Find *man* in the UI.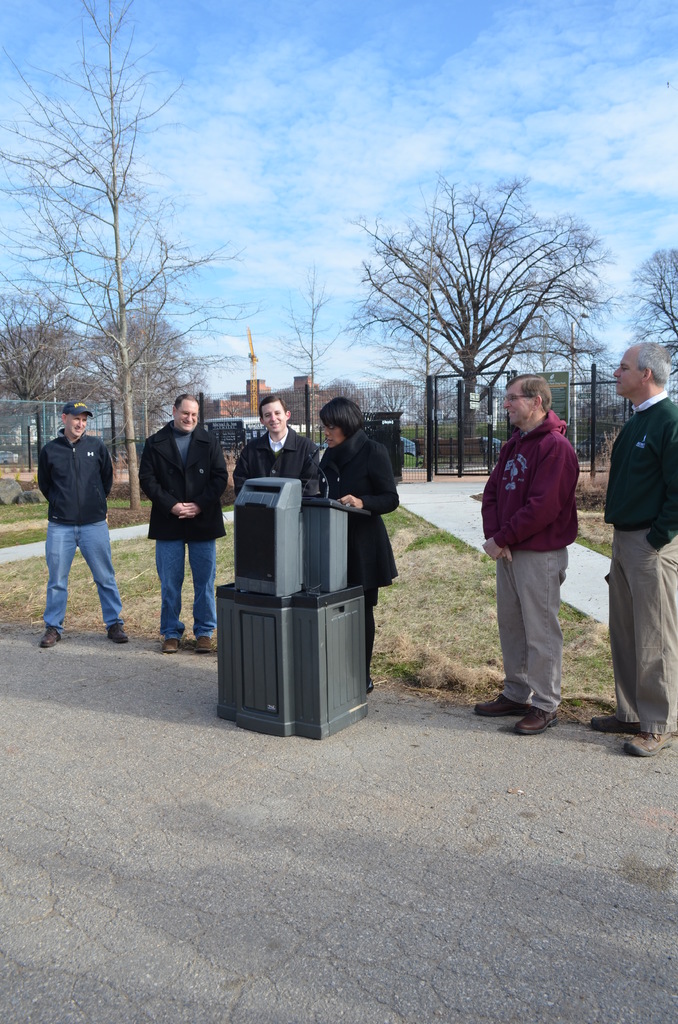
UI element at [139, 385, 225, 659].
